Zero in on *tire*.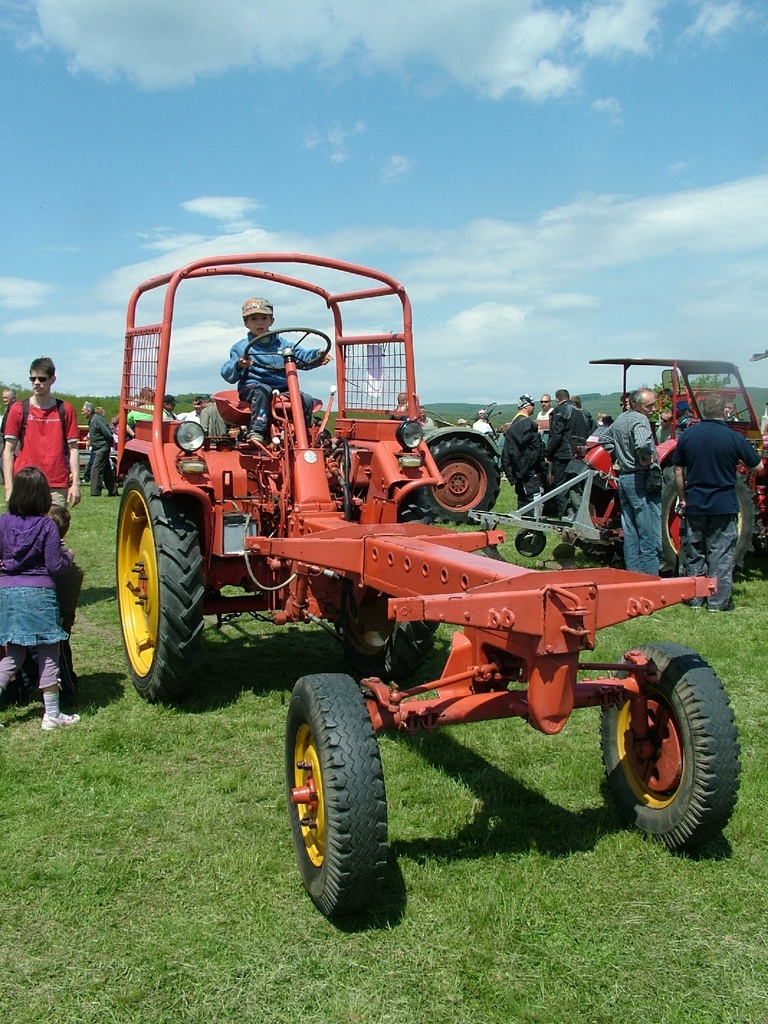
Zeroed in: 287, 684, 405, 929.
